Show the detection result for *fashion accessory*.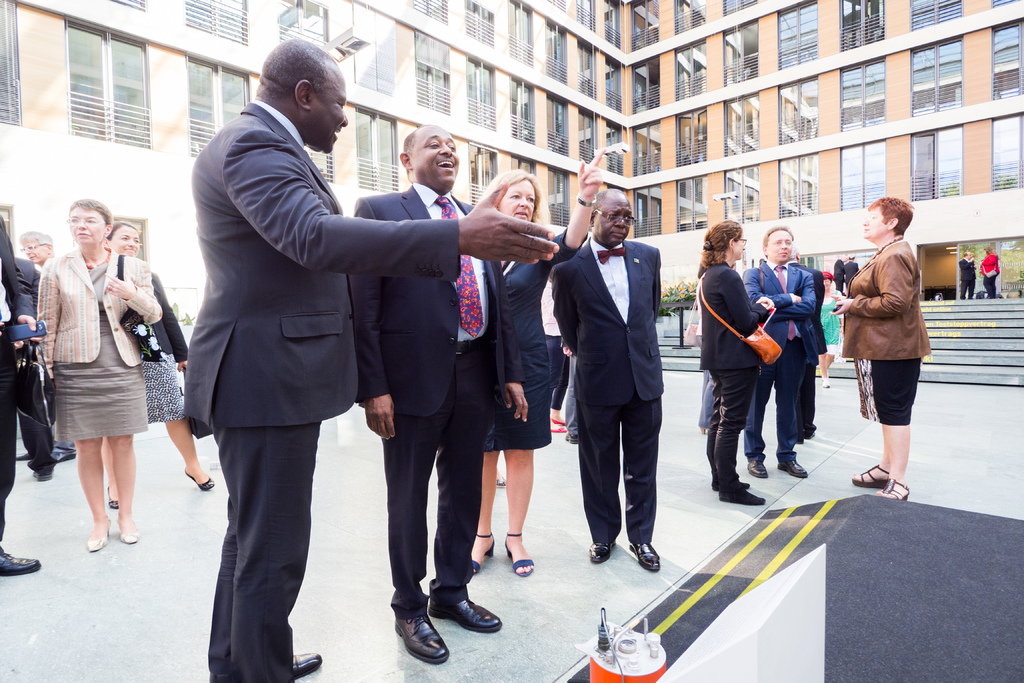
box=[875, 476, 909, 500].
